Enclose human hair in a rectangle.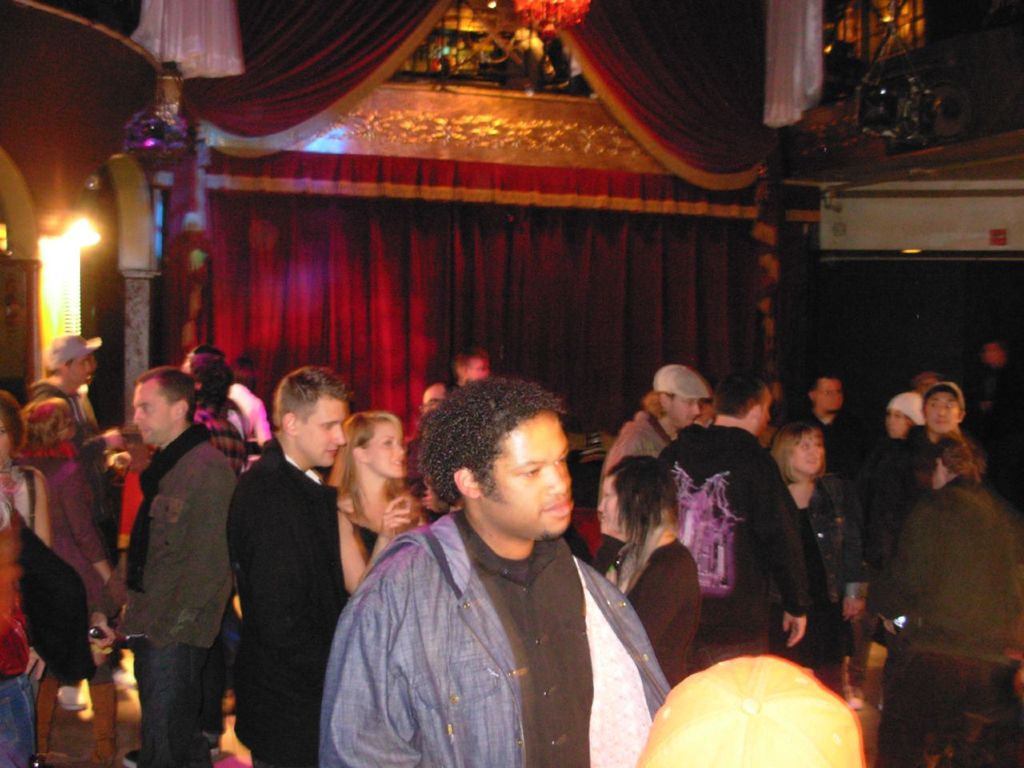
Rect(0, 384, 21, 454).
